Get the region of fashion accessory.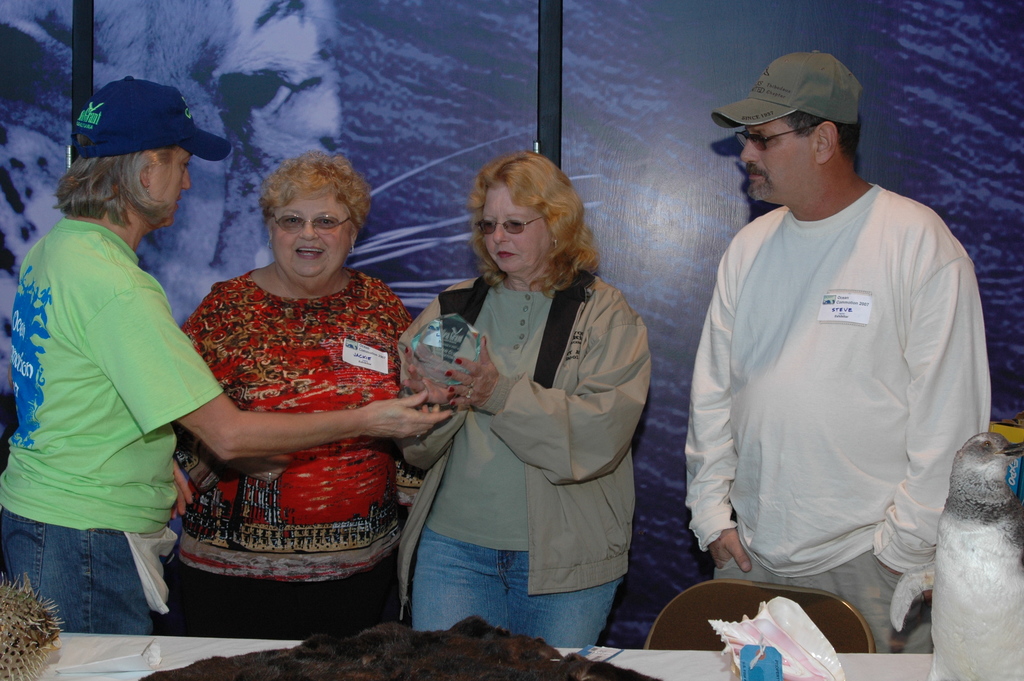
272 212 349 229.
